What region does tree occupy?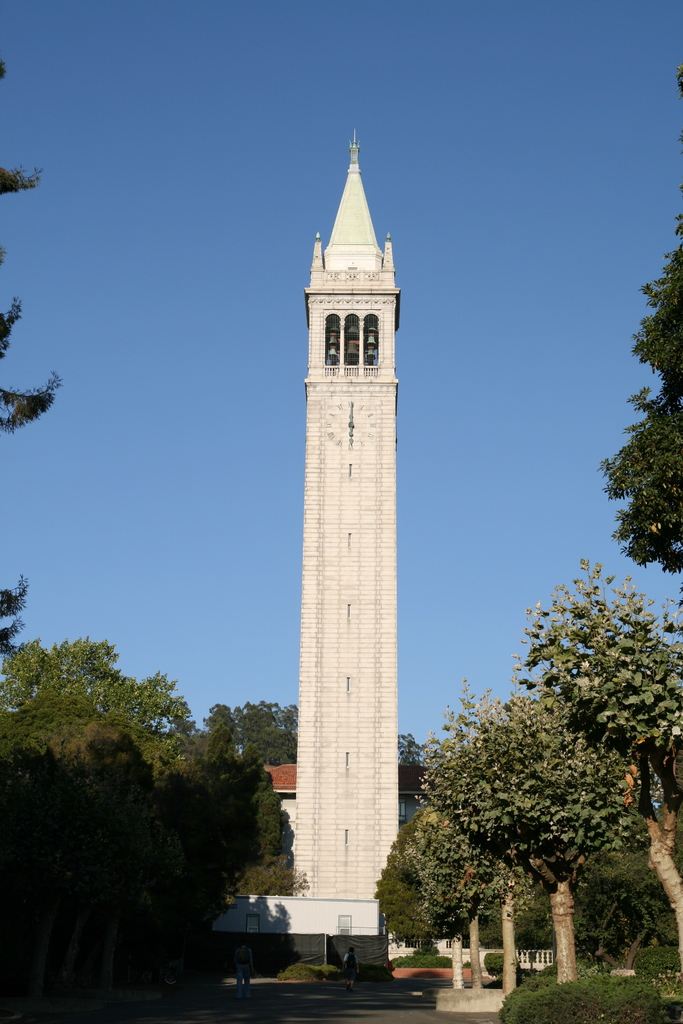
0/632/204/742.
